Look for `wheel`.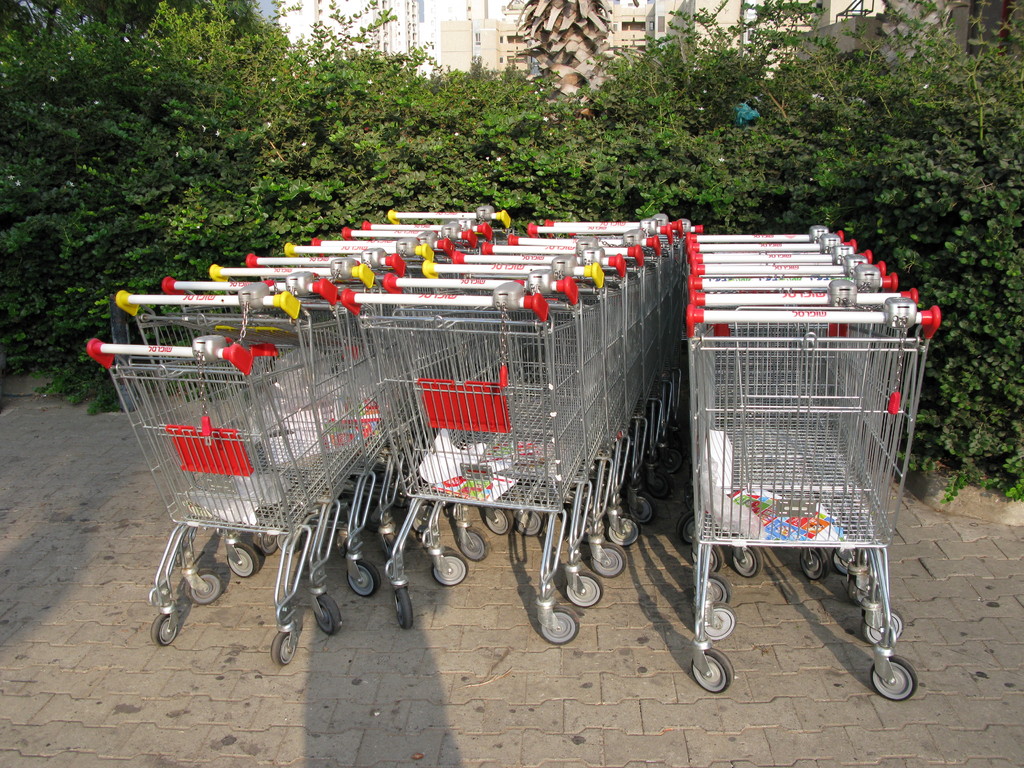
Found: bbox(463, 536, 497, 557).
